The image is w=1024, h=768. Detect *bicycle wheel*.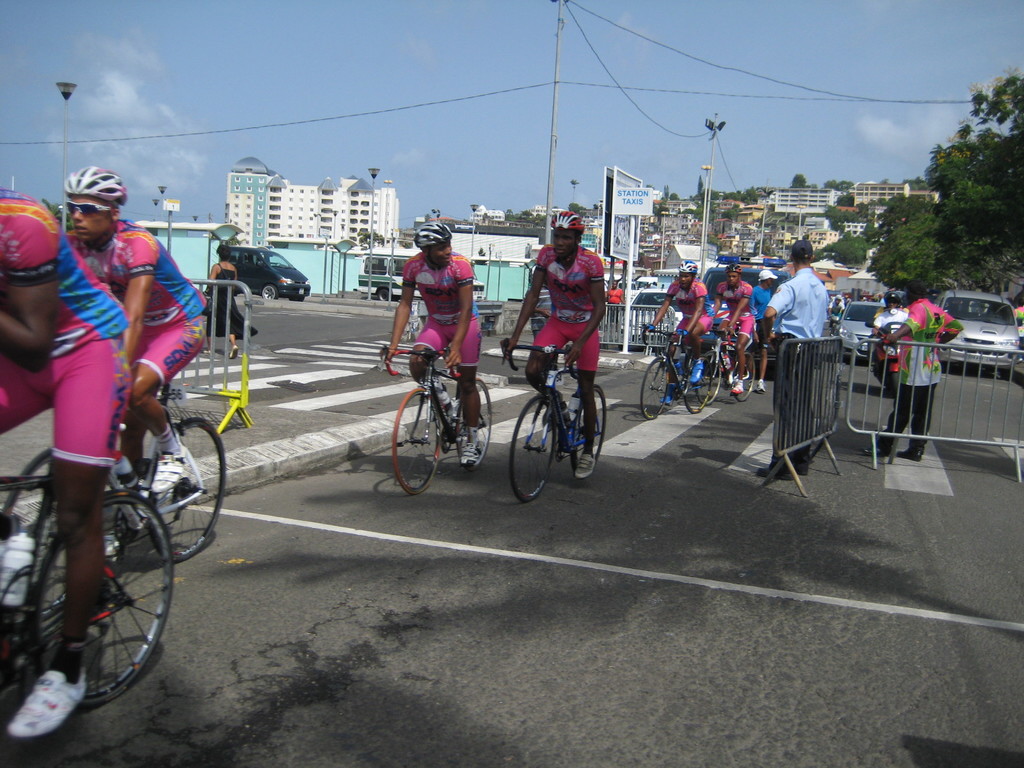
Detection: 637, 355, 669, 420.
